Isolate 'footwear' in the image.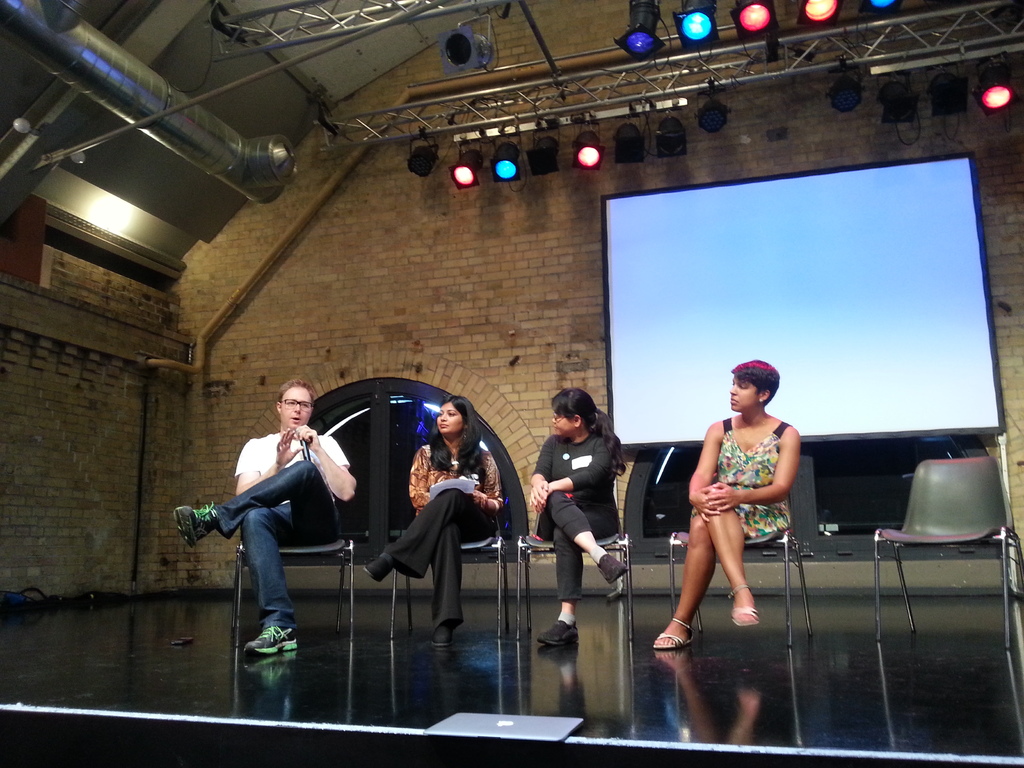
Isolated region: locate(163, 499, 224, 553).
